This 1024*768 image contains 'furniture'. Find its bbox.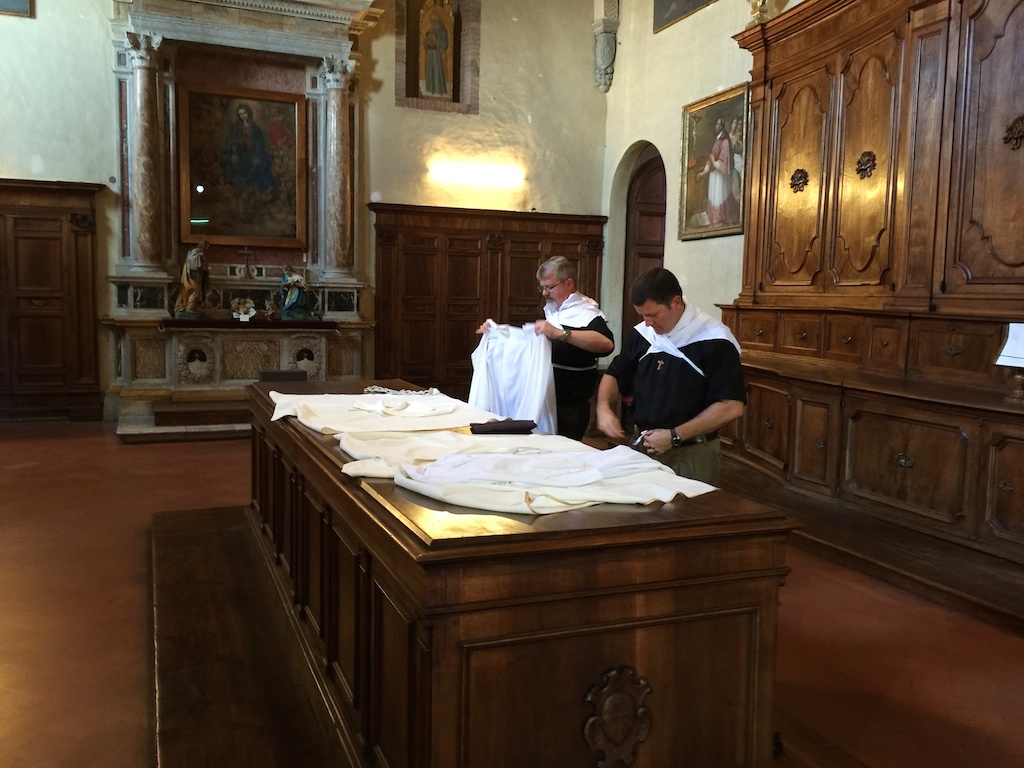
(left=243, top=375, right=796, bottom=767).
